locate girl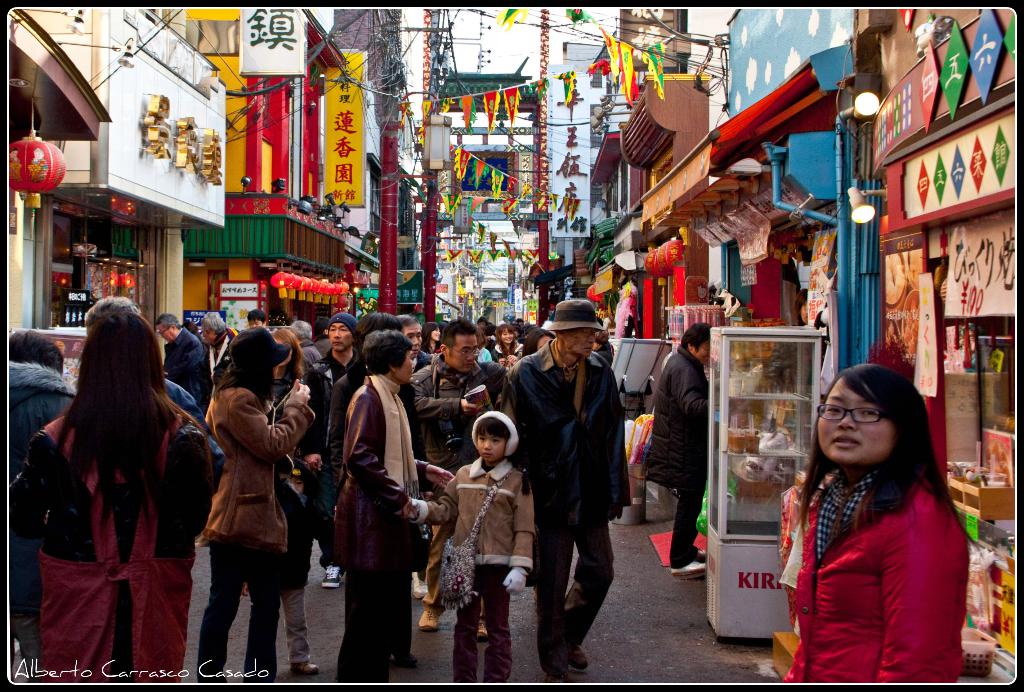
(430,408,535,691)
